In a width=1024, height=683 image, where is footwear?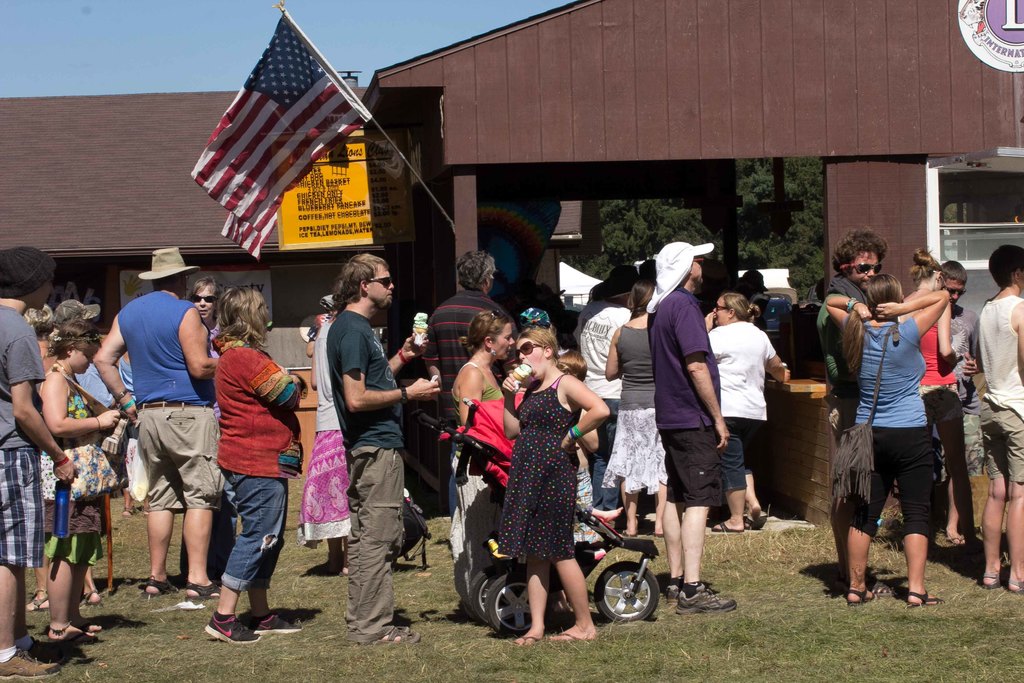
bbox=(850, 586, 875, 607).
